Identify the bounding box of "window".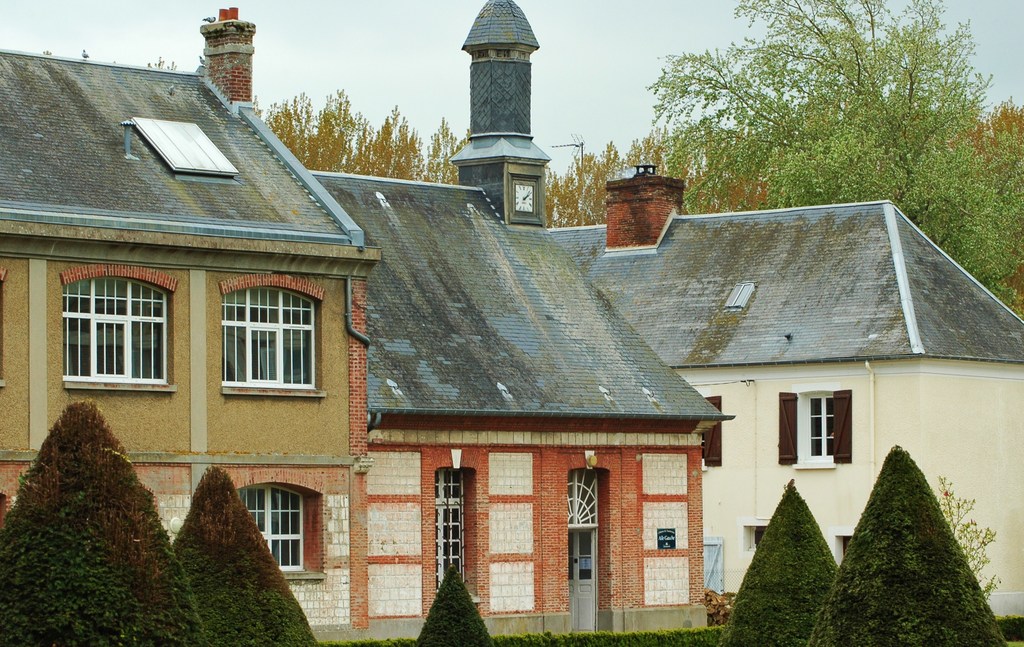
(220, 275, 324, 392).
